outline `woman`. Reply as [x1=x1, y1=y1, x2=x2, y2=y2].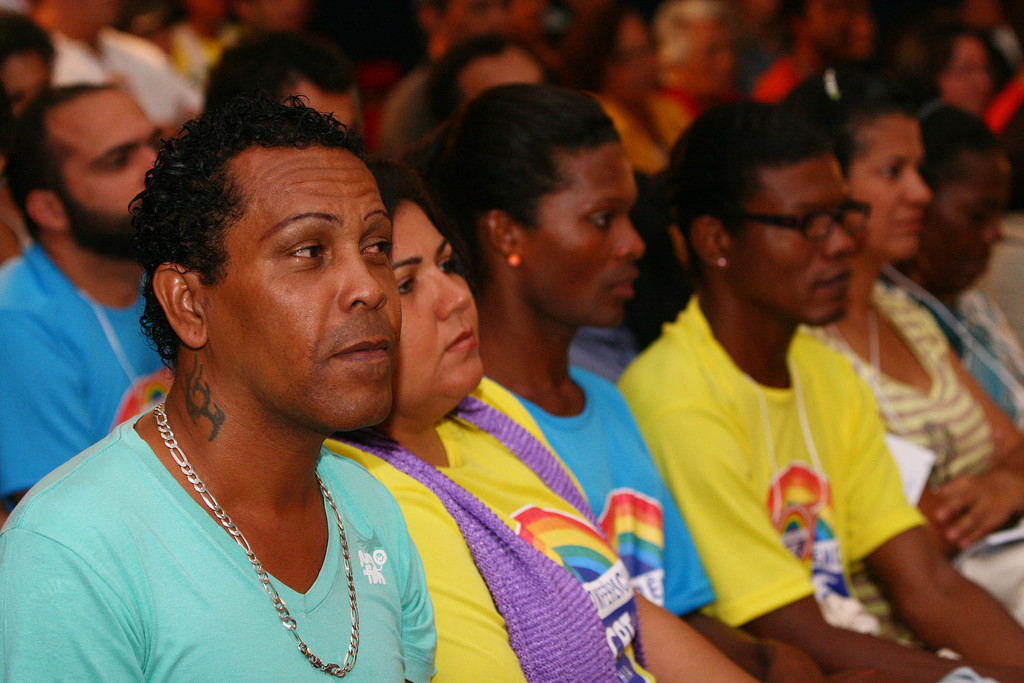
[x1=401, y1=28, x2=554, y2=151].
